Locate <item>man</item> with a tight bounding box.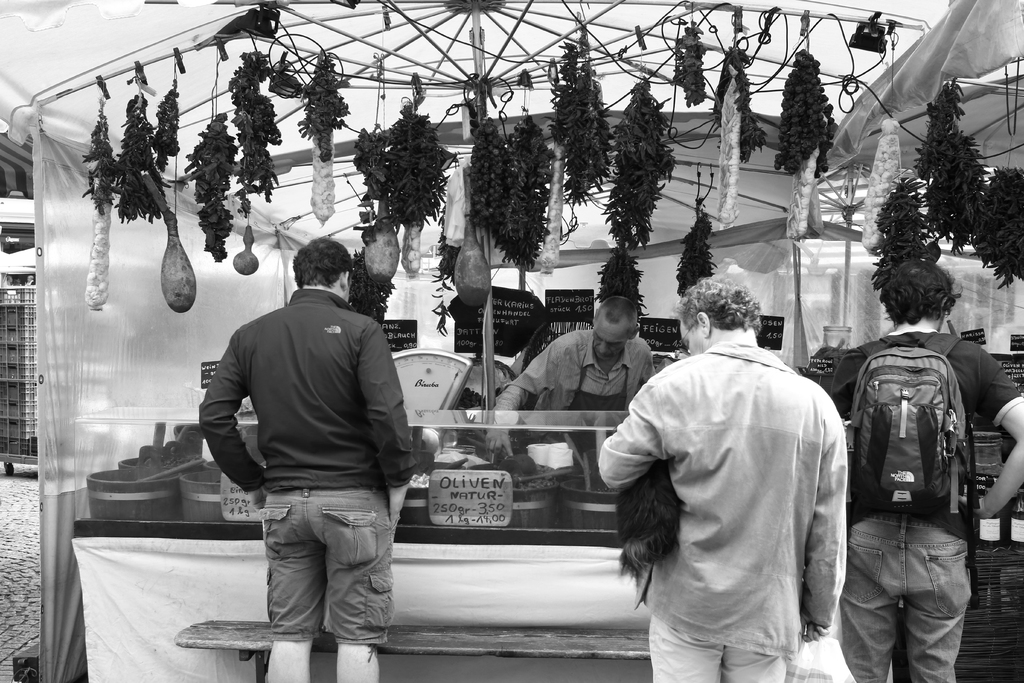
<box>812,257,1023,682</box>.
